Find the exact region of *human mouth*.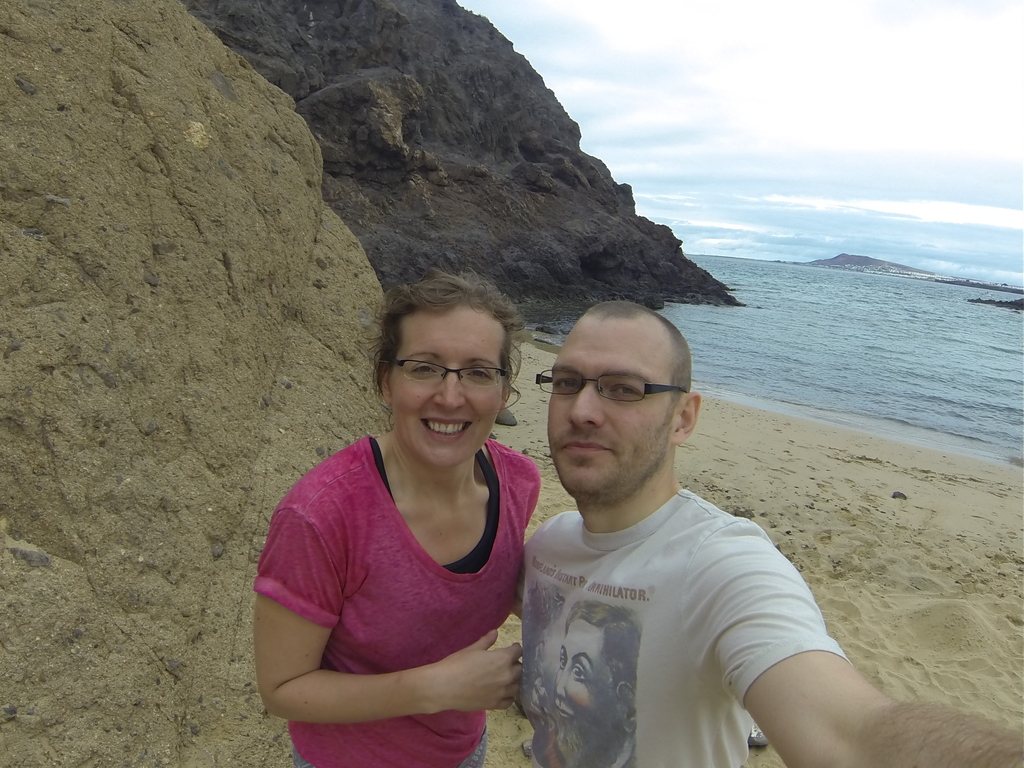
Exact region: (x1=421, y1=415, x2=473, y2=443).
